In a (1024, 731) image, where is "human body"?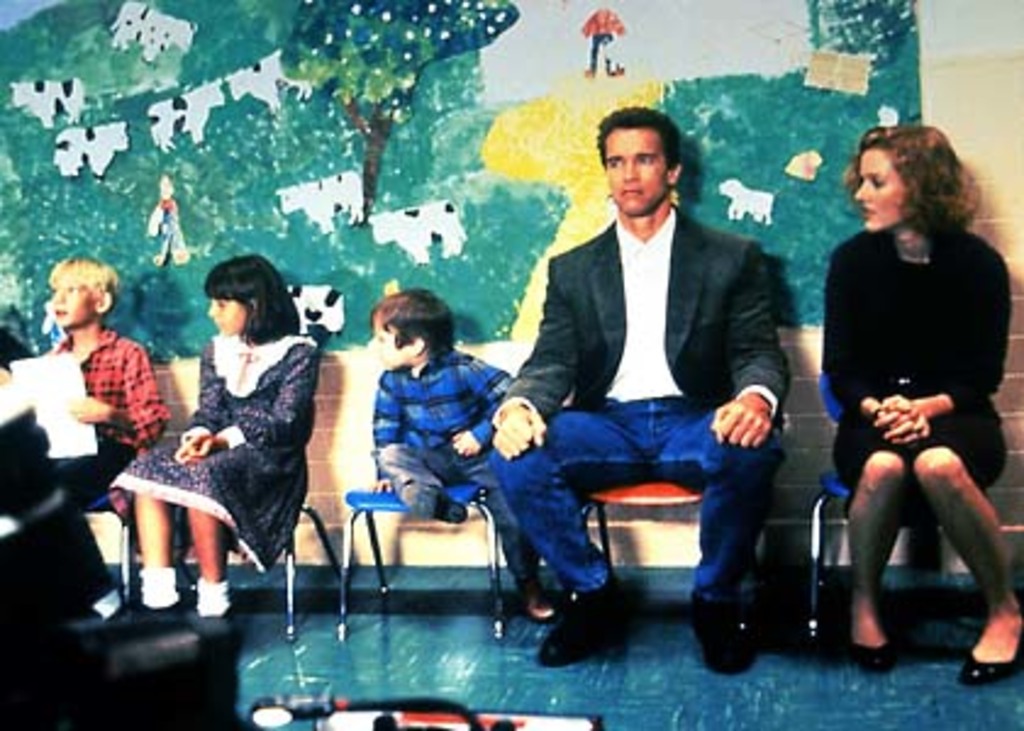
box(98, 331, 332, 621).
